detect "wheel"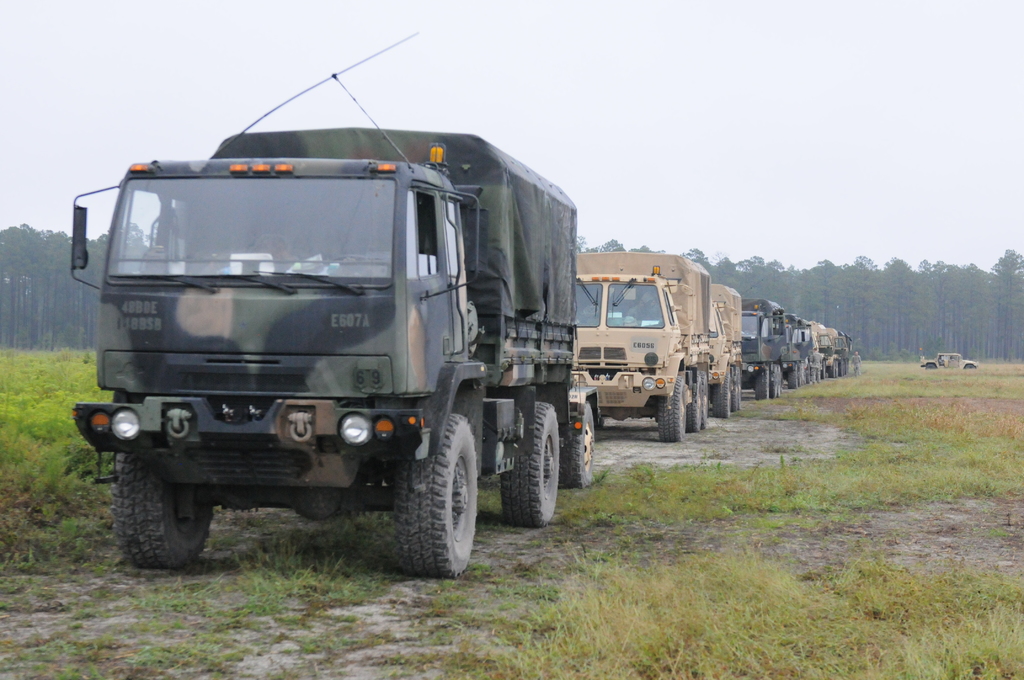
locate(787, 362, 797, 391)
